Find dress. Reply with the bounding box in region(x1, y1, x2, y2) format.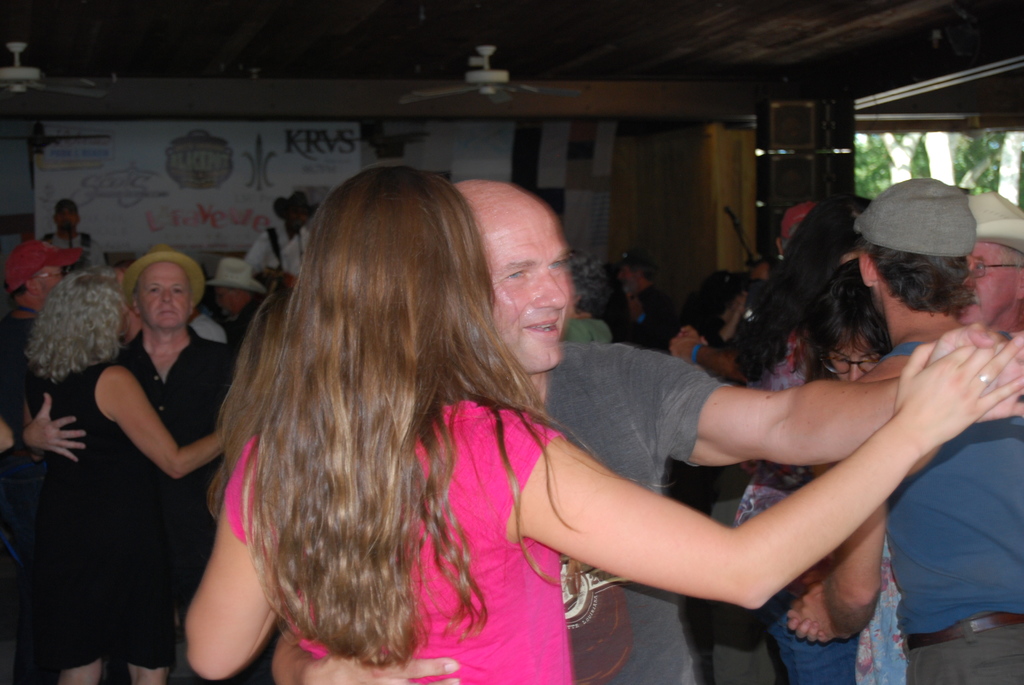
region(25, 365, 178, 673).
